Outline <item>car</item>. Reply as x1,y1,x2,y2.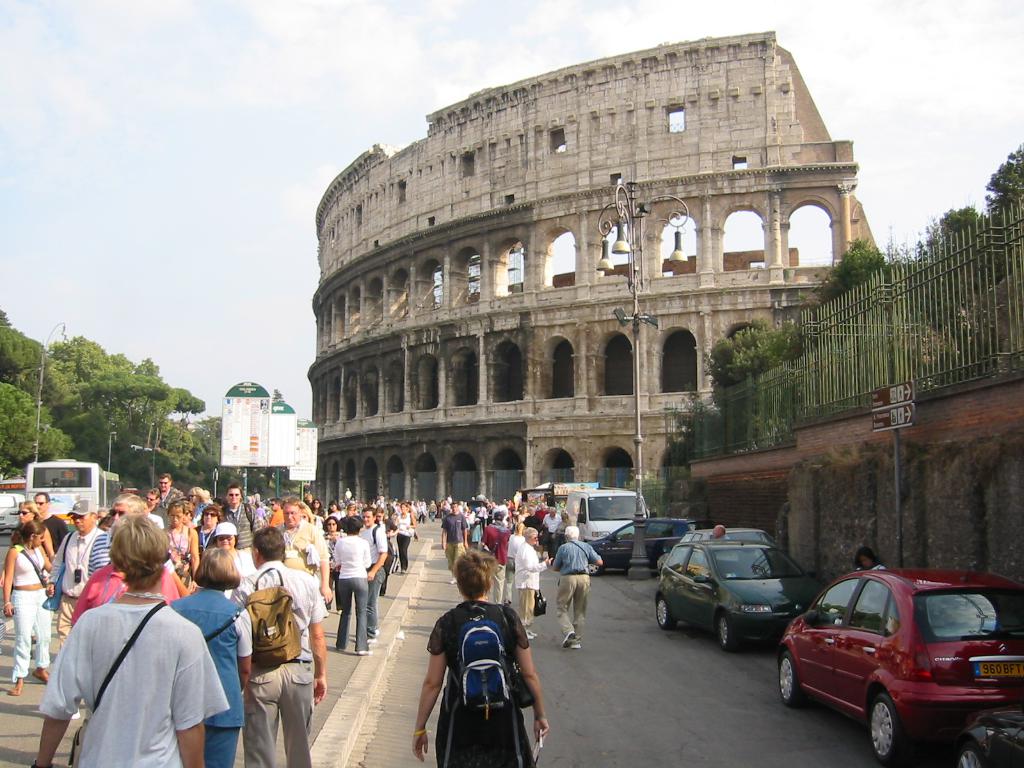
953,709,1023,762.
